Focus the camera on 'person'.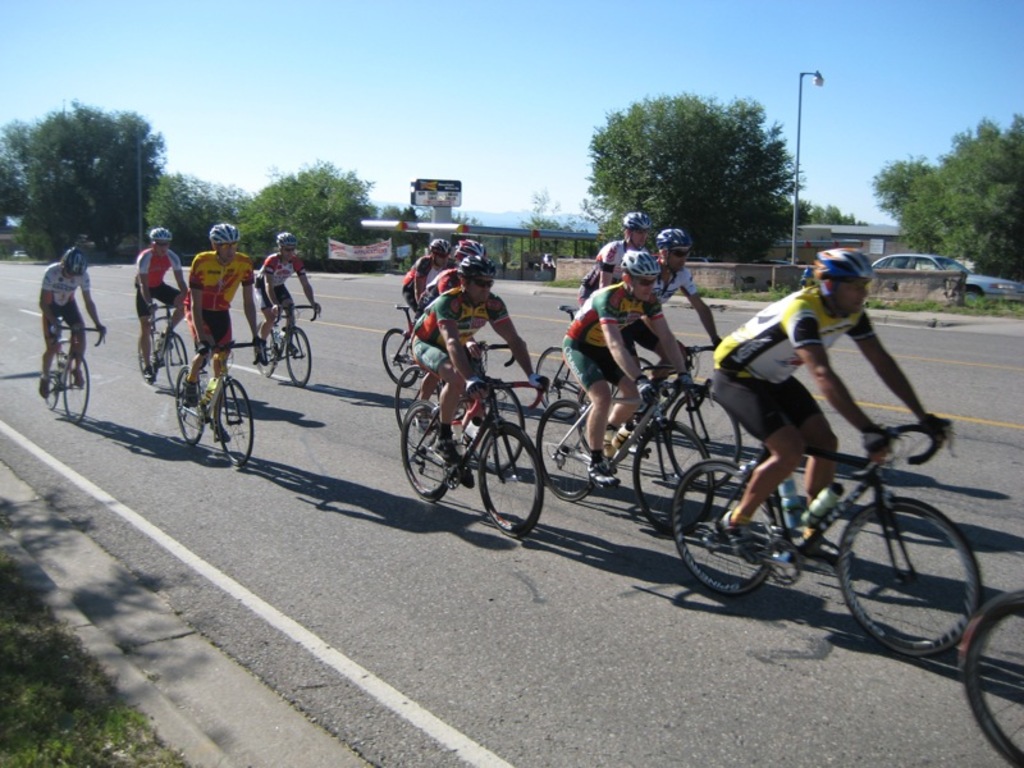
Focus region: 136, 228, 188, 379.
